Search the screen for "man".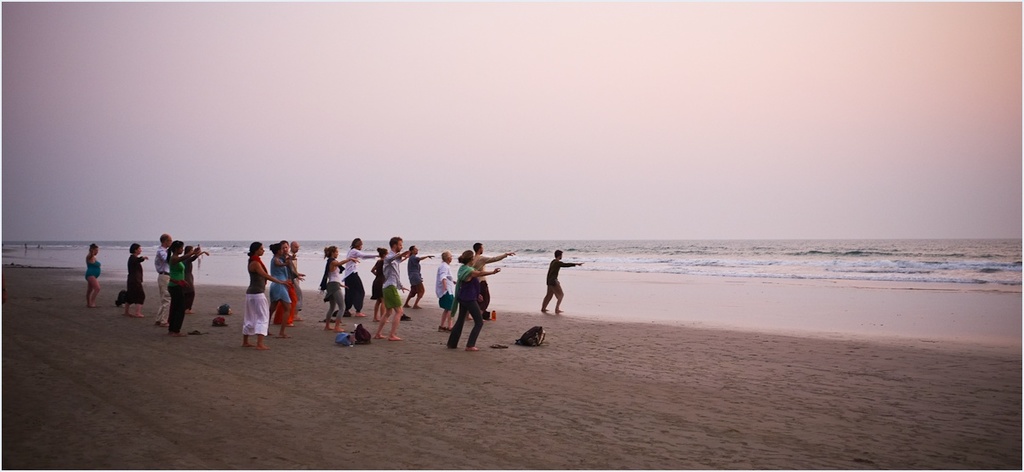
Found at 536:253:580:323.
